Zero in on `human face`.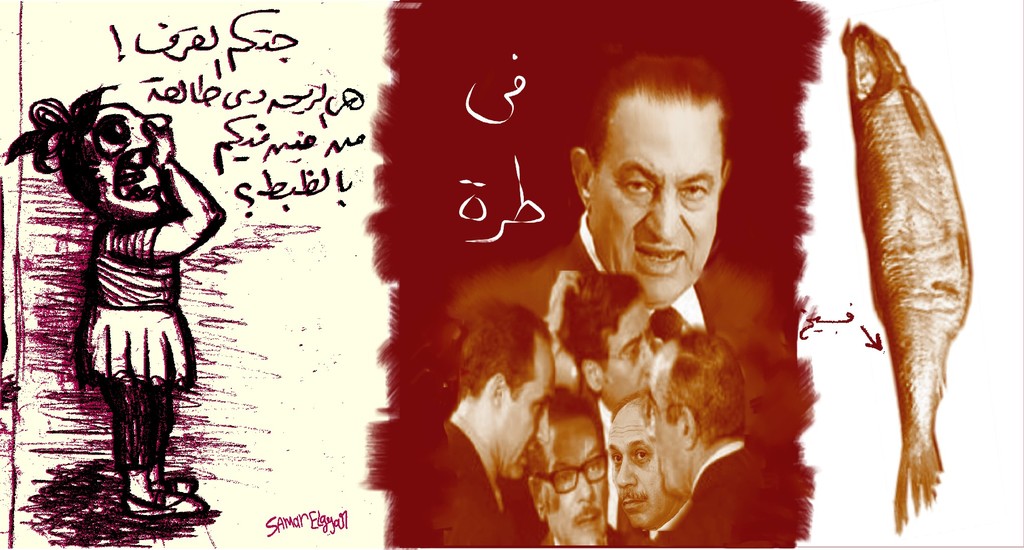
Zeroed in: <box>604,294,656,392</box>.
